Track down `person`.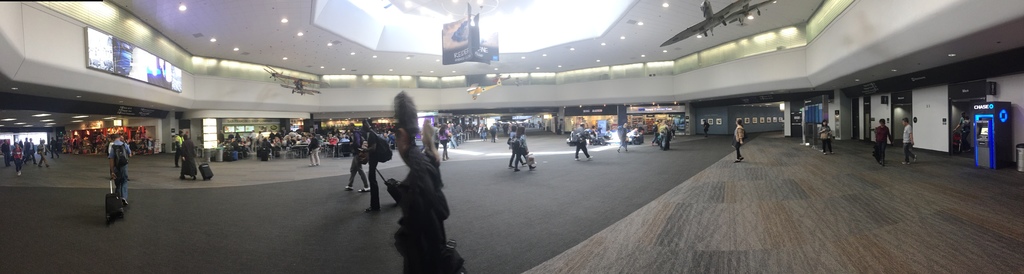
Tracked to BBox(180, 132, 198, 182).
